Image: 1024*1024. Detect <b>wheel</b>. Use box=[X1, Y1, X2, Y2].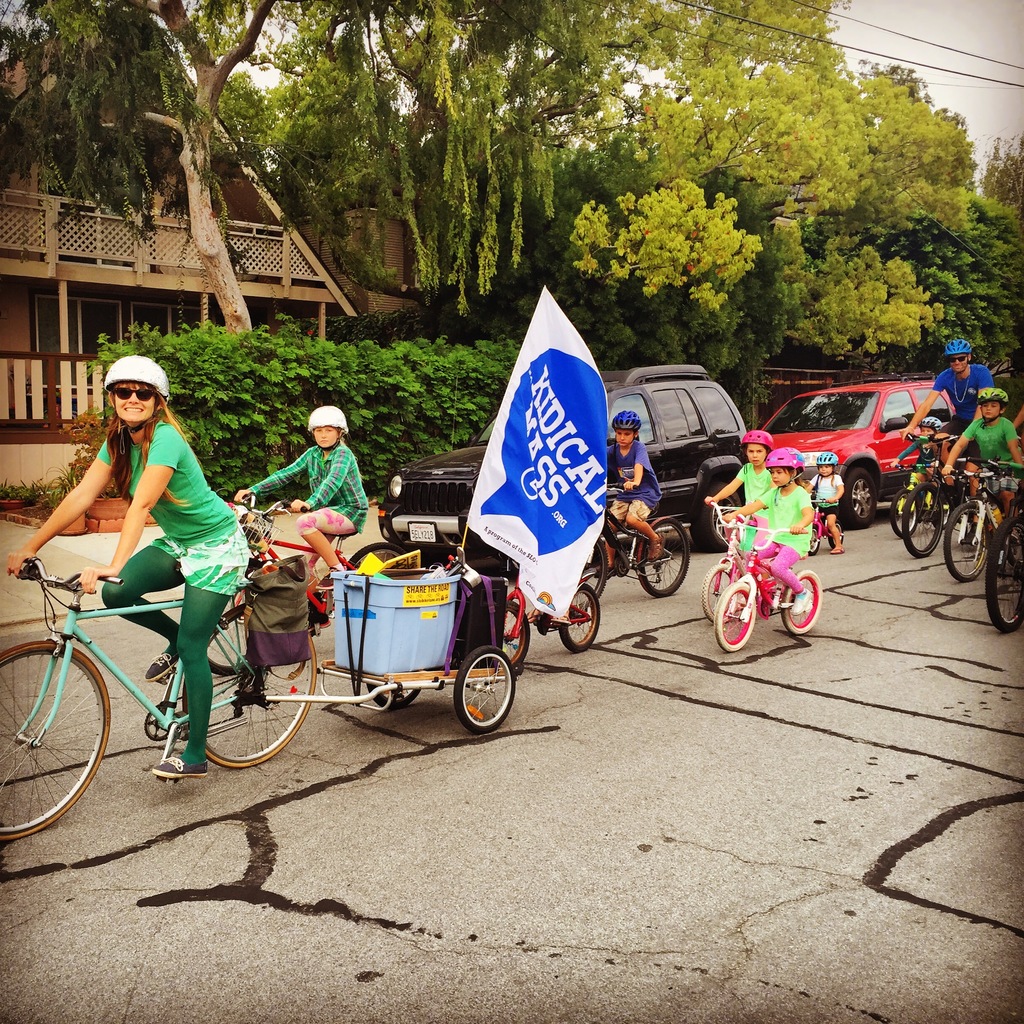
box=[984, 515, 1023, 632].
